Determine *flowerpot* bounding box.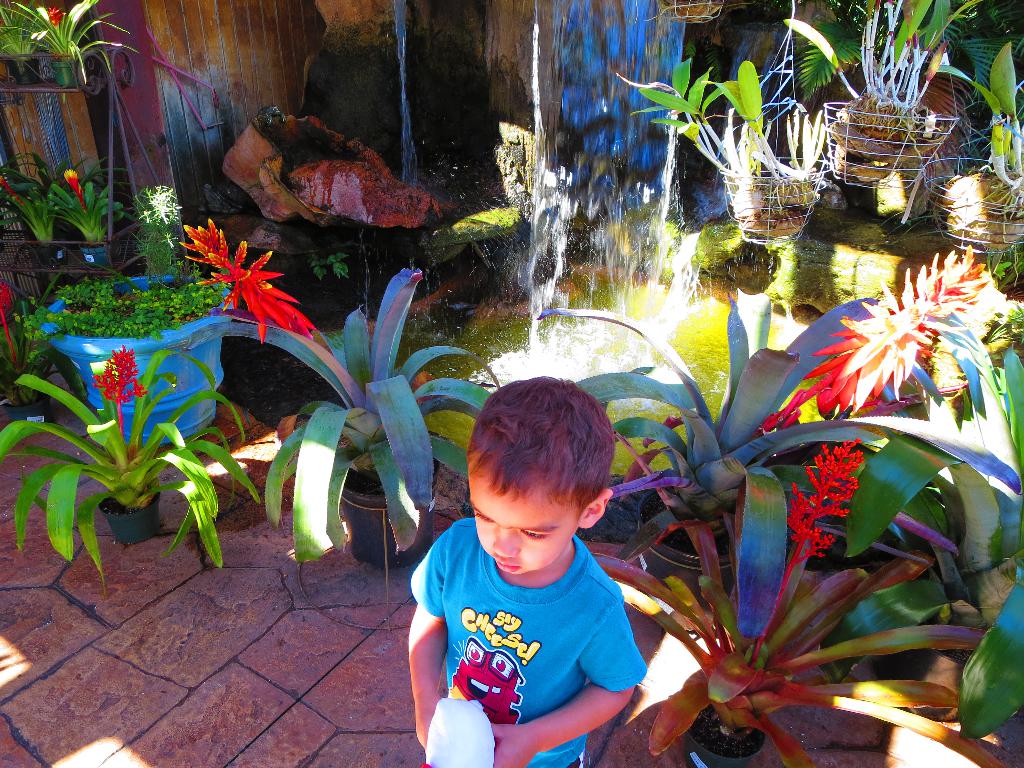
Determined: [341,460,445,563].
